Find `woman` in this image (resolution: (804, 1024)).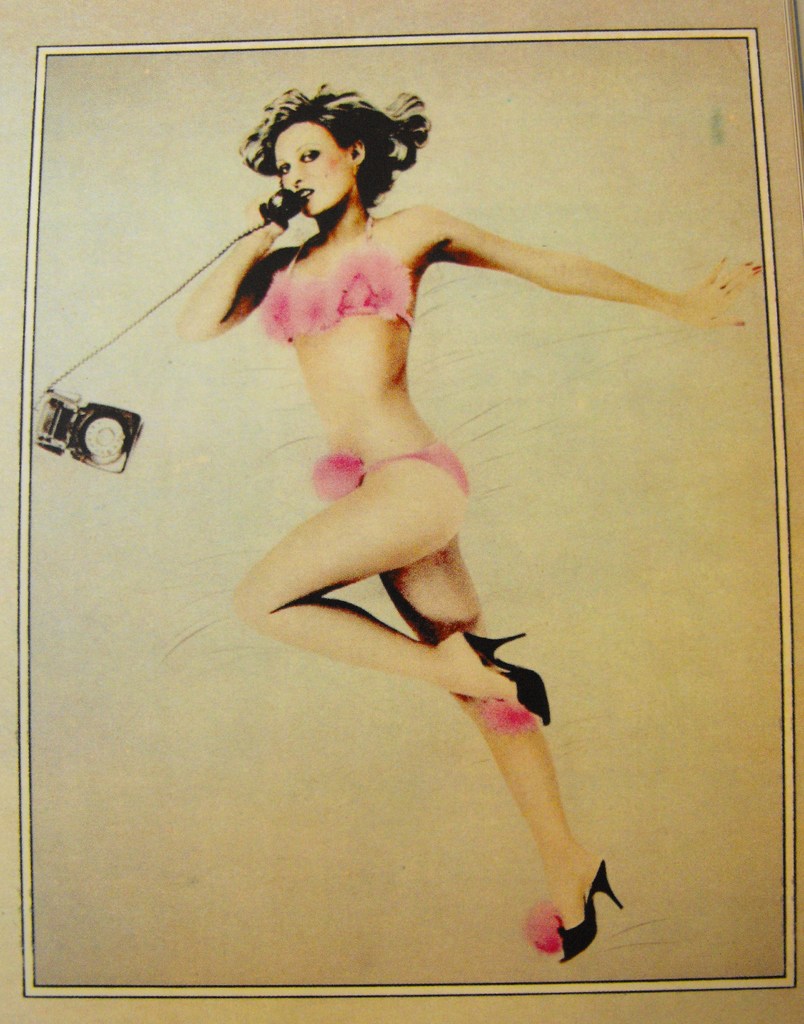
151, 76, 702, 909.
